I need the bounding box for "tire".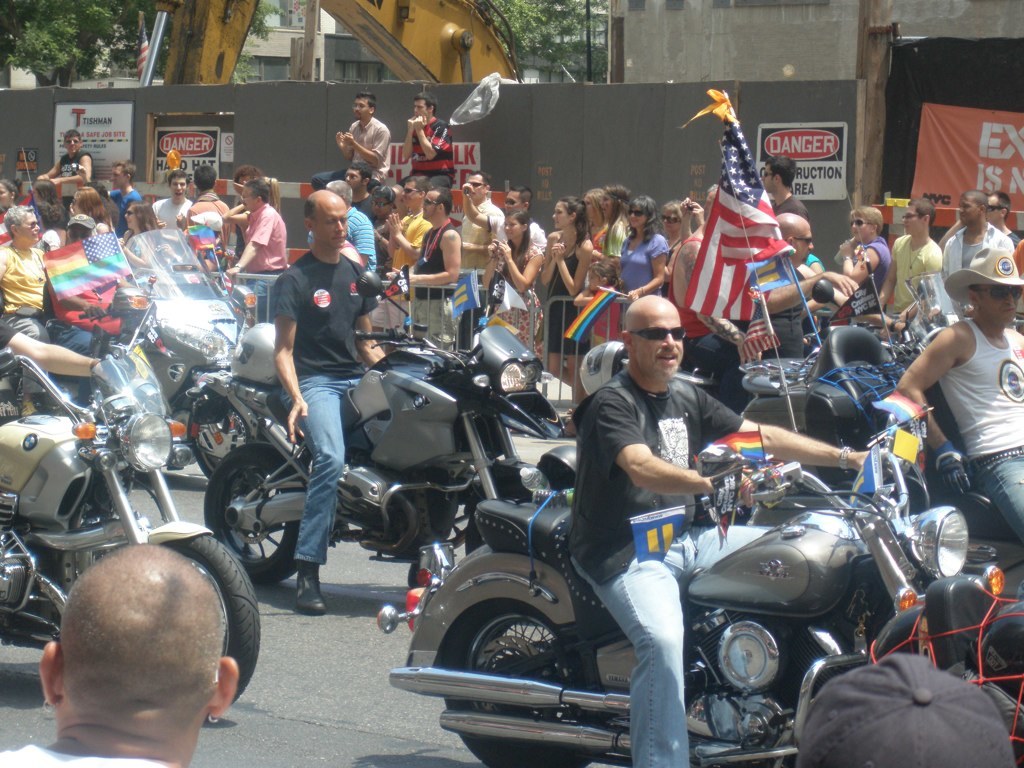
Here it is: bbox(202, 441, 307, 582).
